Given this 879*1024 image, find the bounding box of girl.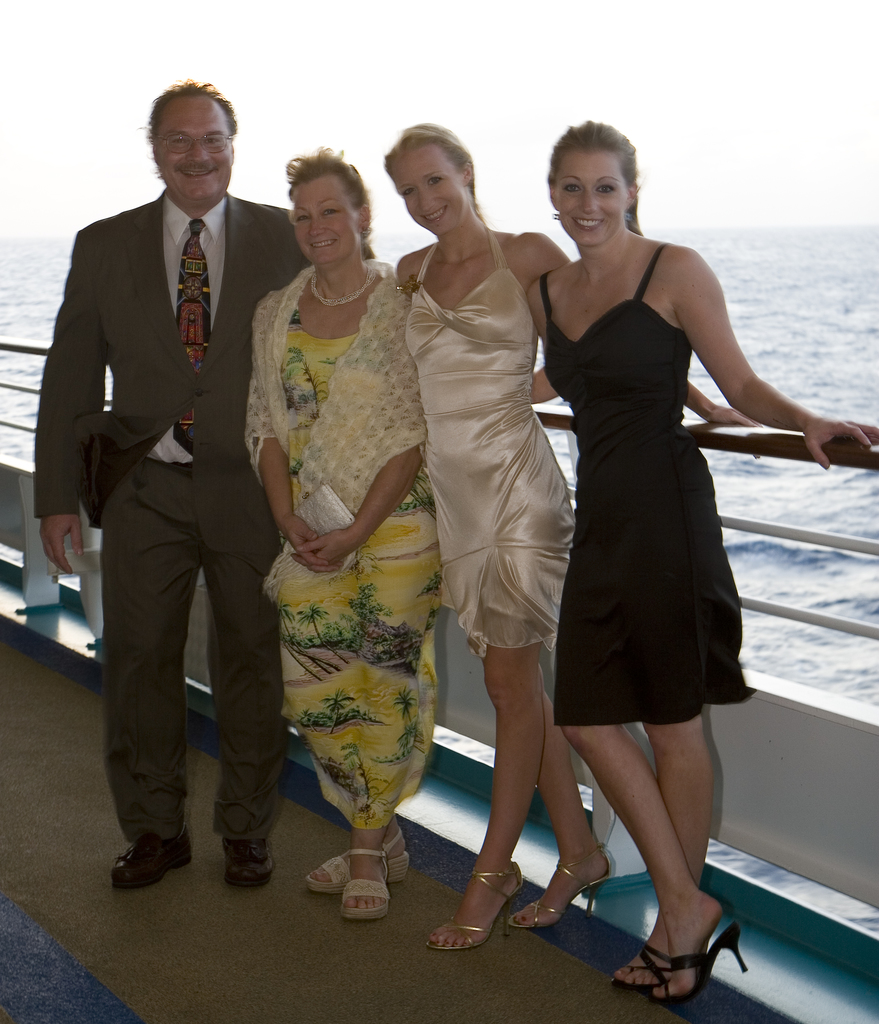
526,115,878,1007.
